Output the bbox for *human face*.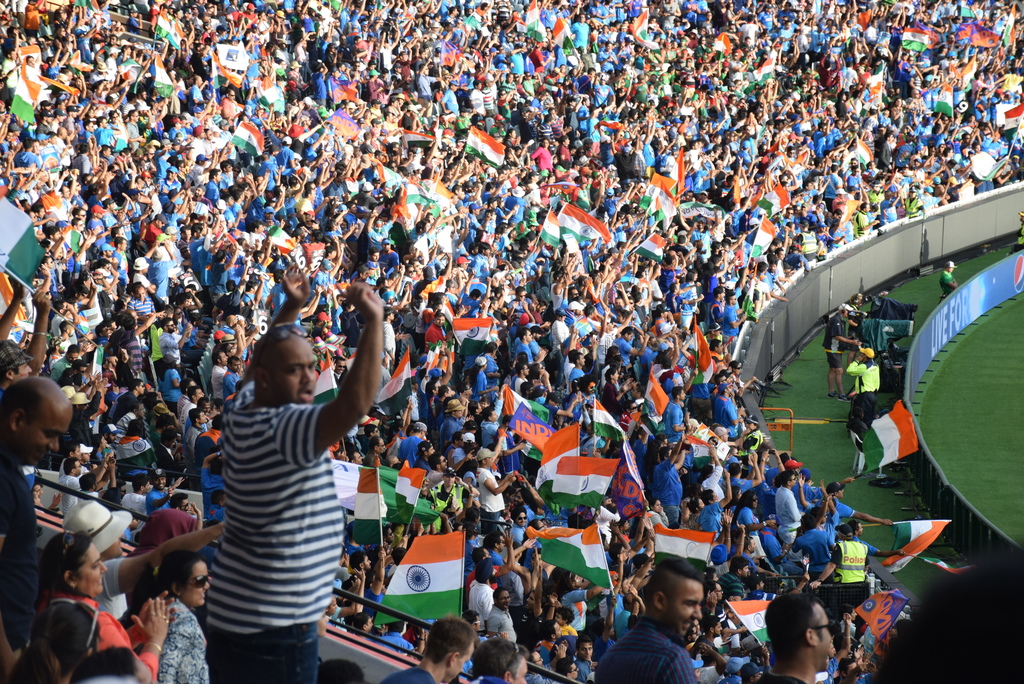
rect(666, 583, 705, 640).
